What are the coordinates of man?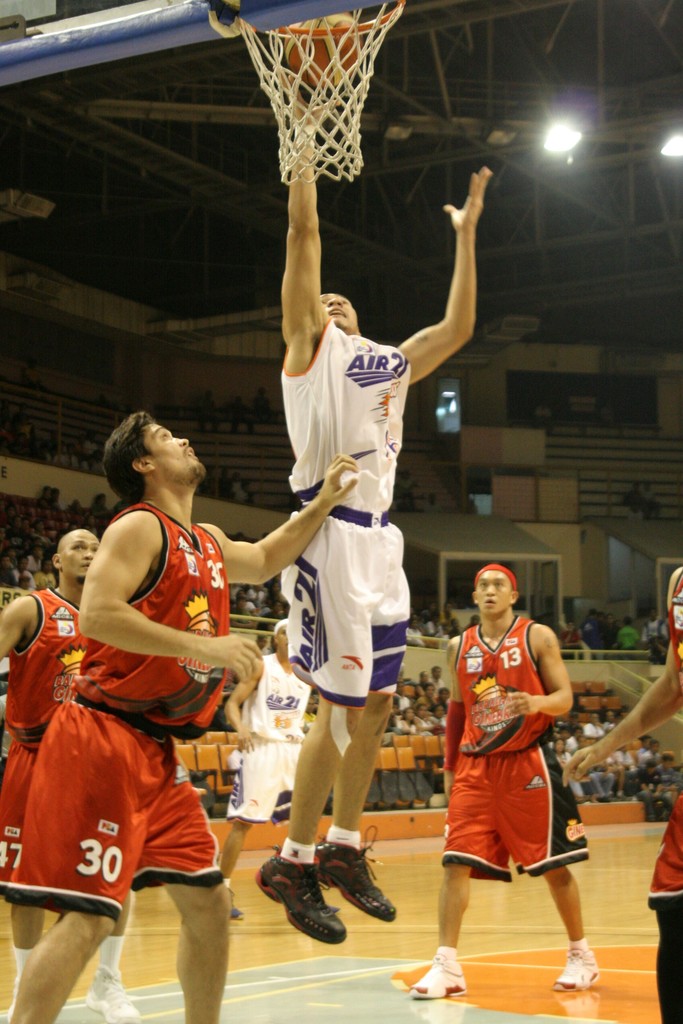
0/412/356/1023.
